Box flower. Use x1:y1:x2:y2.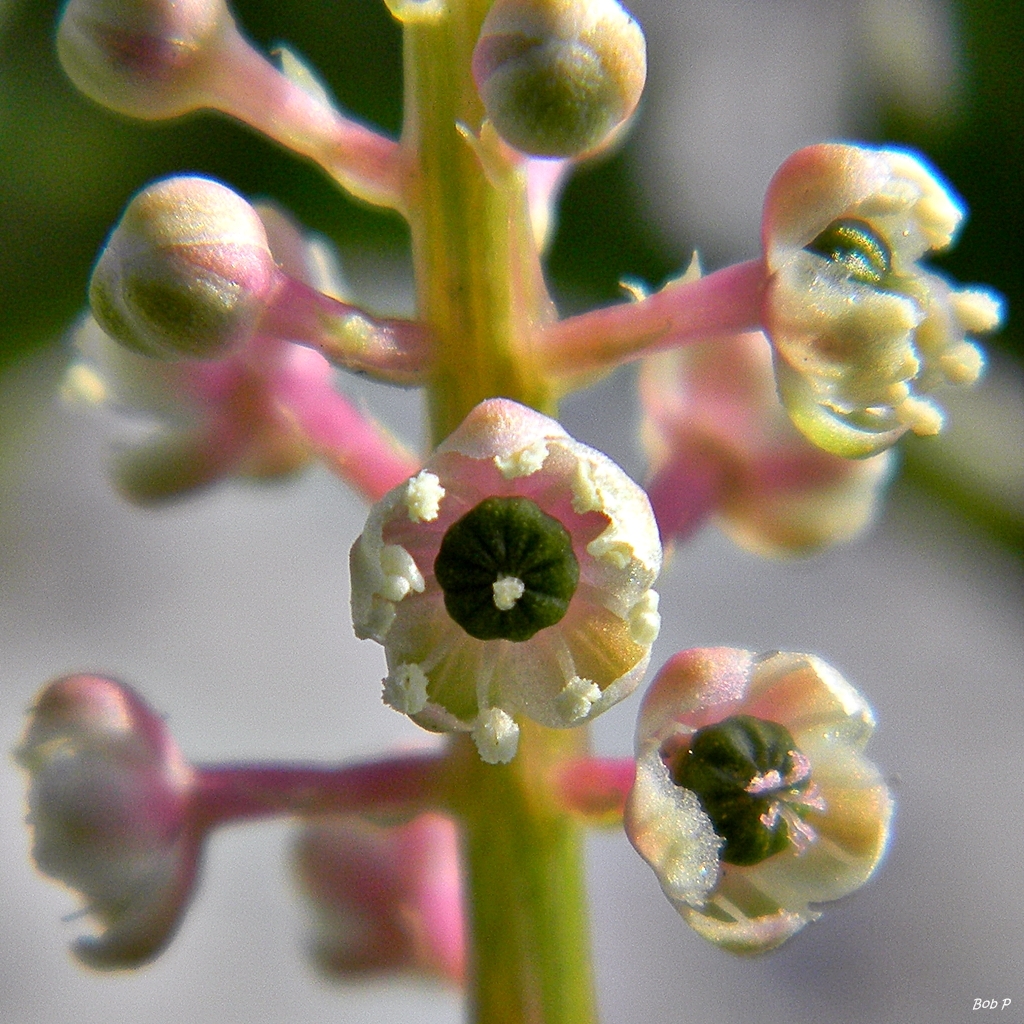
352:405:657:760.
